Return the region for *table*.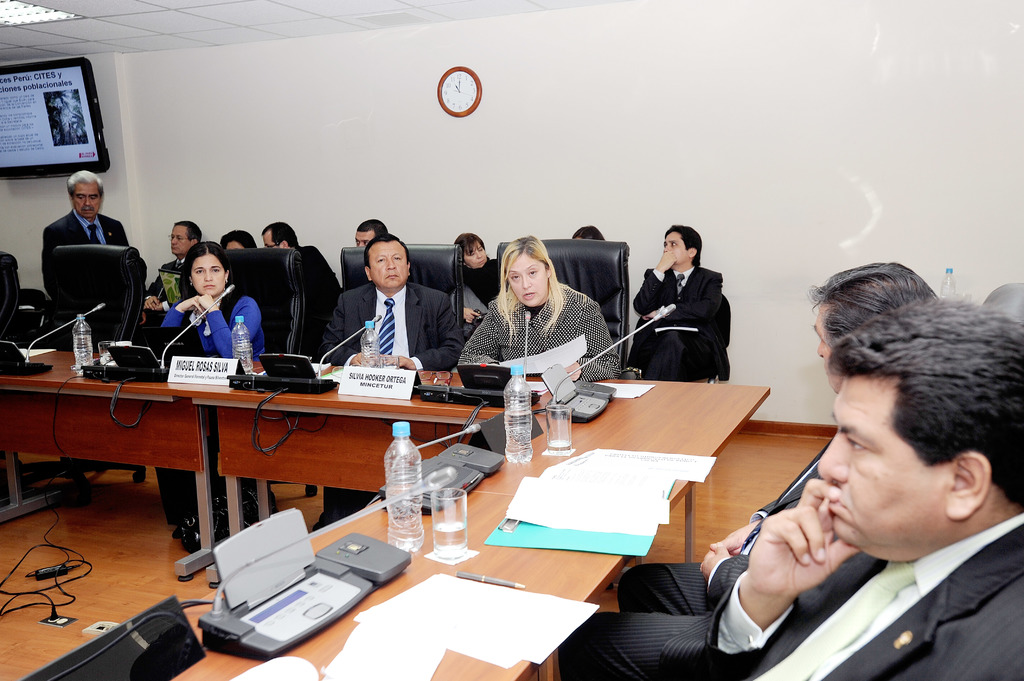
[x1=0, y1=330, x2=771, y2=680].
